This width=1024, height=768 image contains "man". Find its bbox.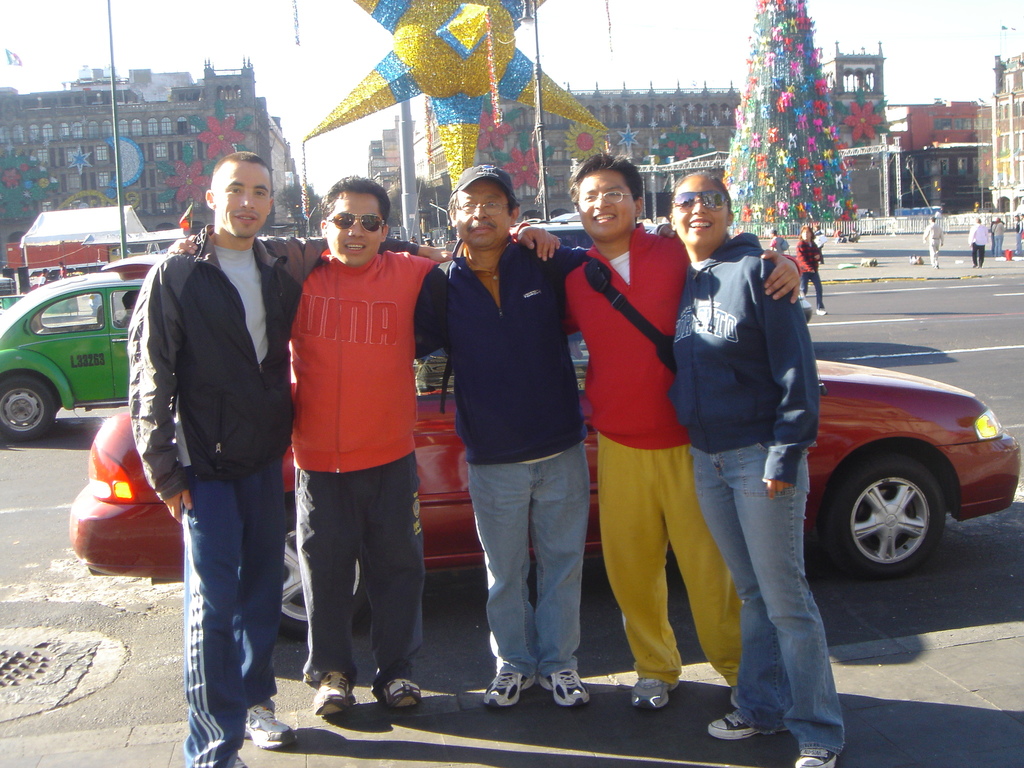
bbox(165, 177, 448, 721).
